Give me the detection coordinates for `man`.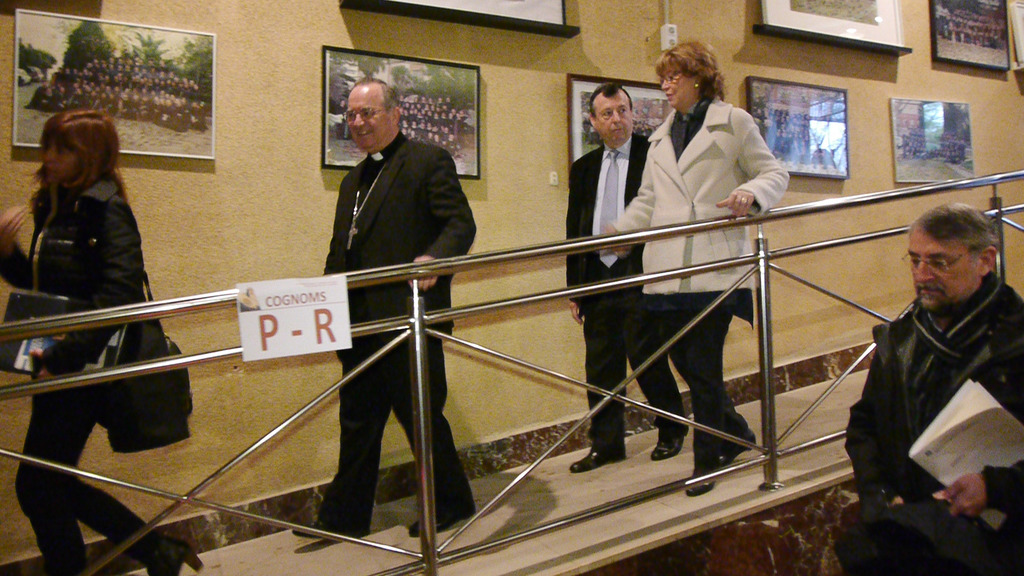
<box>835,201,1023,575</box>.
